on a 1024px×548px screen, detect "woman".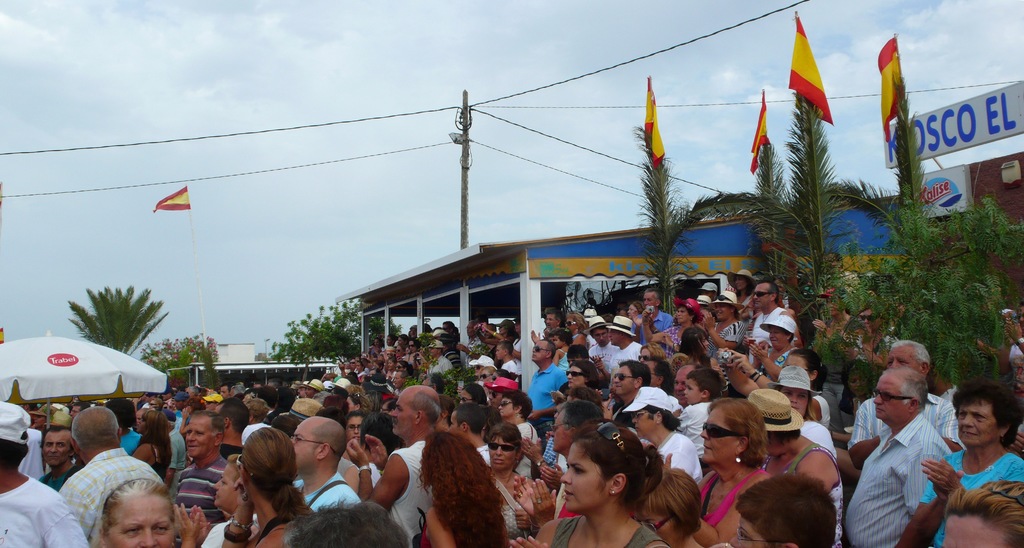
(392,360,415,373).
